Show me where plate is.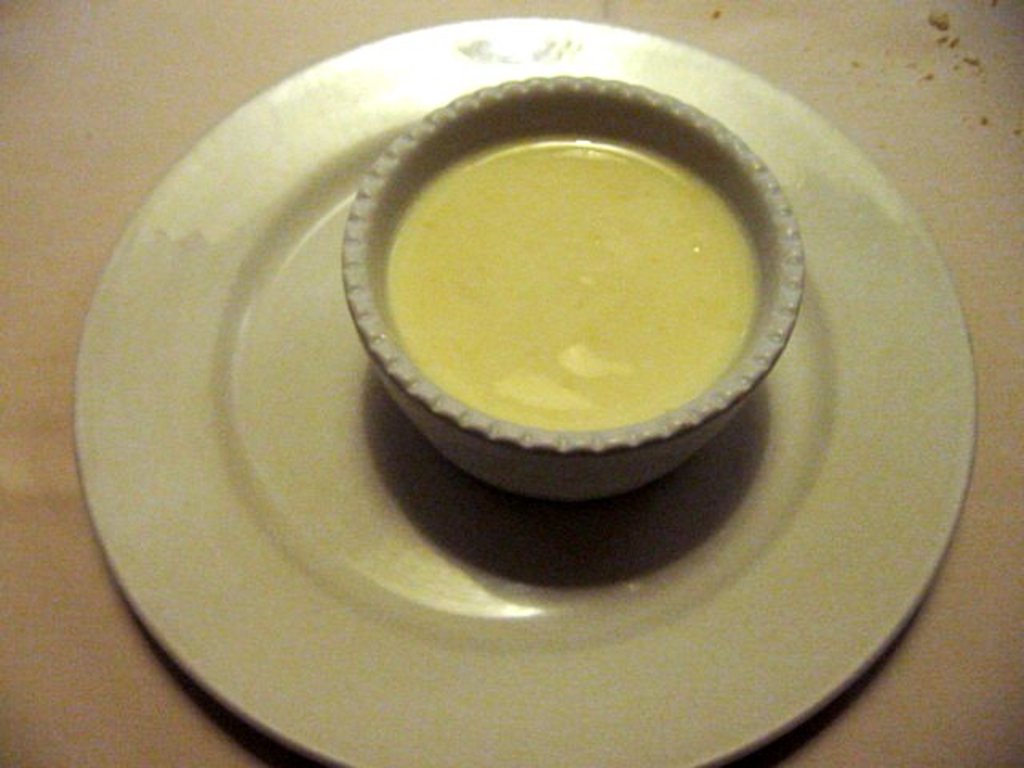
plate is at left=155, top=0, right=939, bottom=699.
